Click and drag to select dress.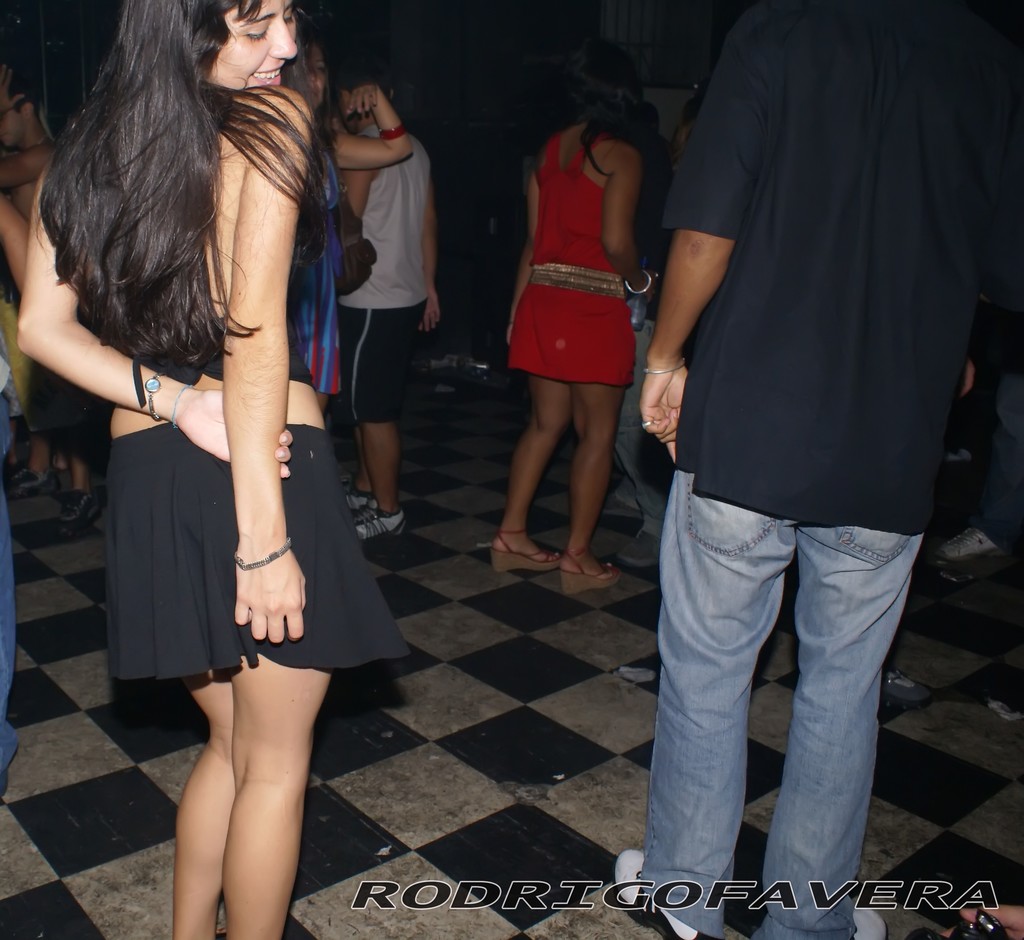
Selection: [left=503, top=129, right=637, bottom=387].
